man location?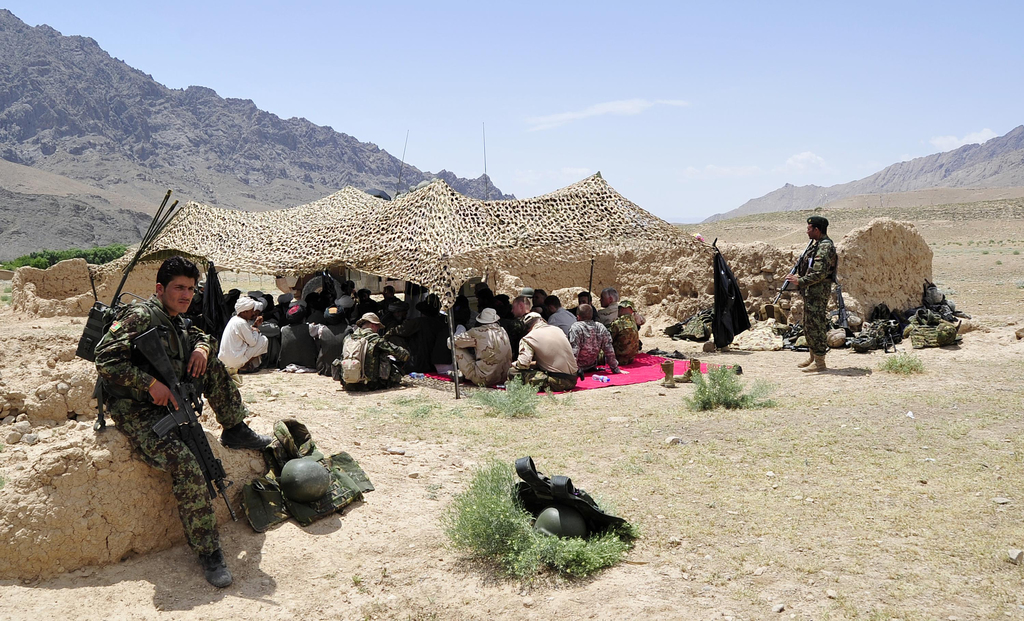
99, 248, 257, 585
